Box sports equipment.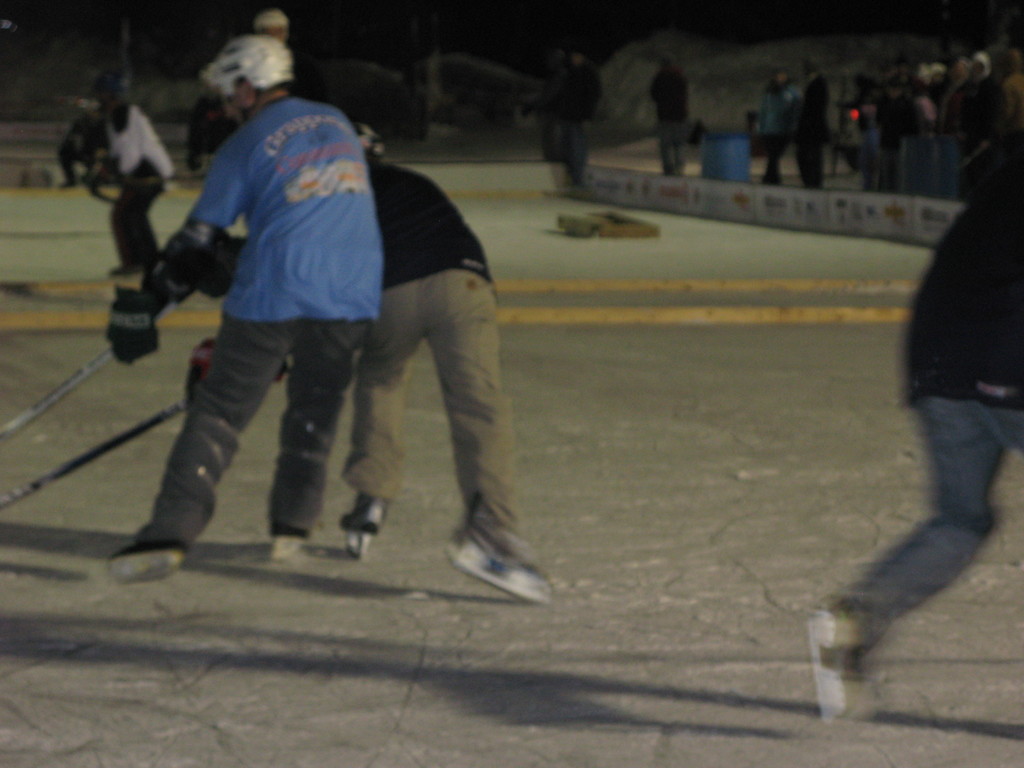
locate(106, 285, 156, 366).
